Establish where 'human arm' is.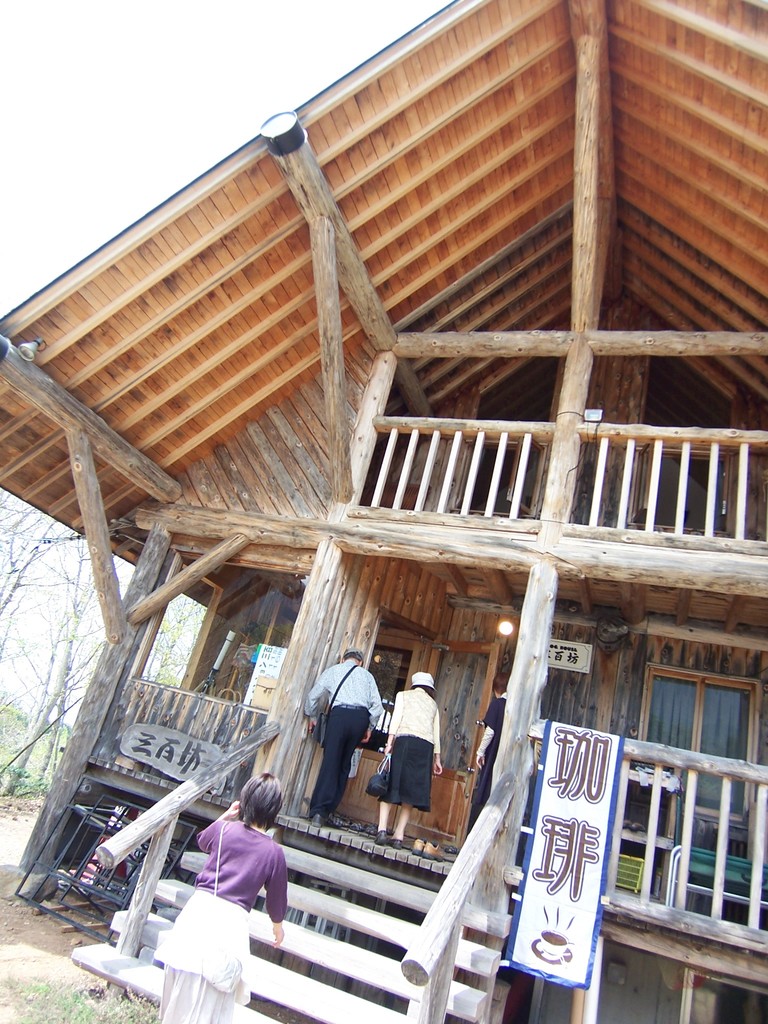
Established at [367, 673, 384, 745].
